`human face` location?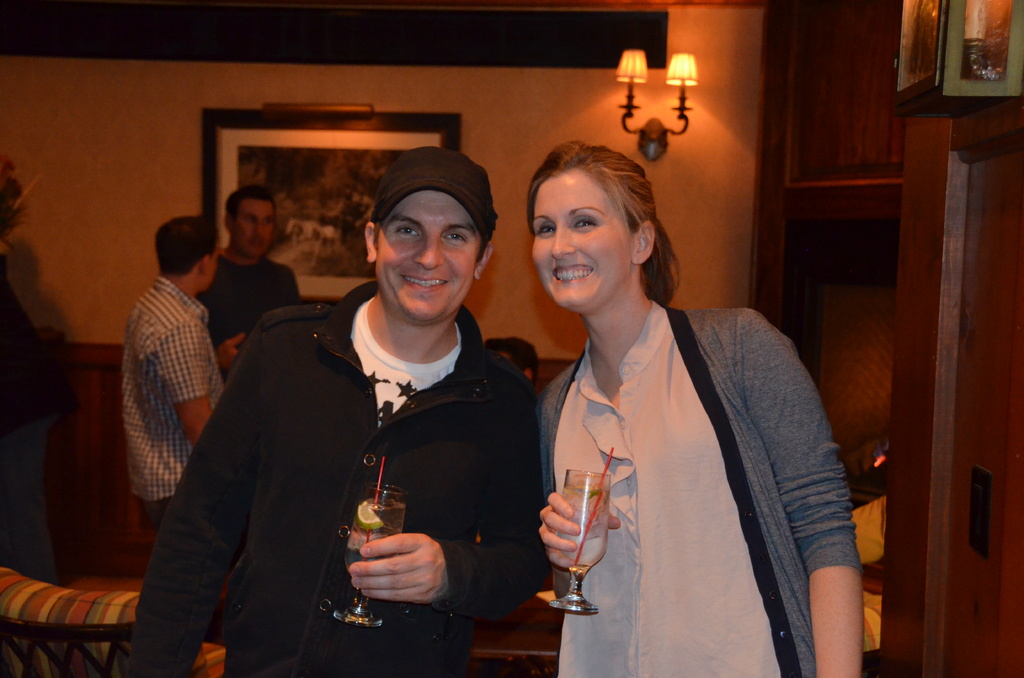
BBox(235, 200, 273, 255)
